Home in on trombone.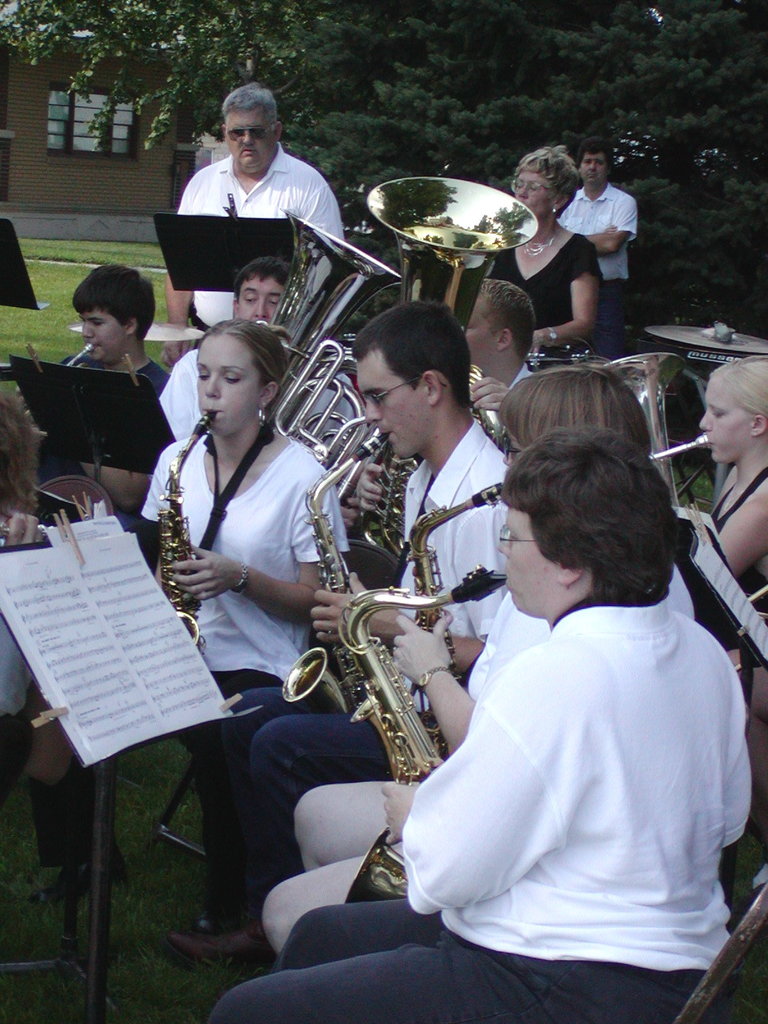
Homed in at <bbox>301, 424, 390, 696</bbox>.
